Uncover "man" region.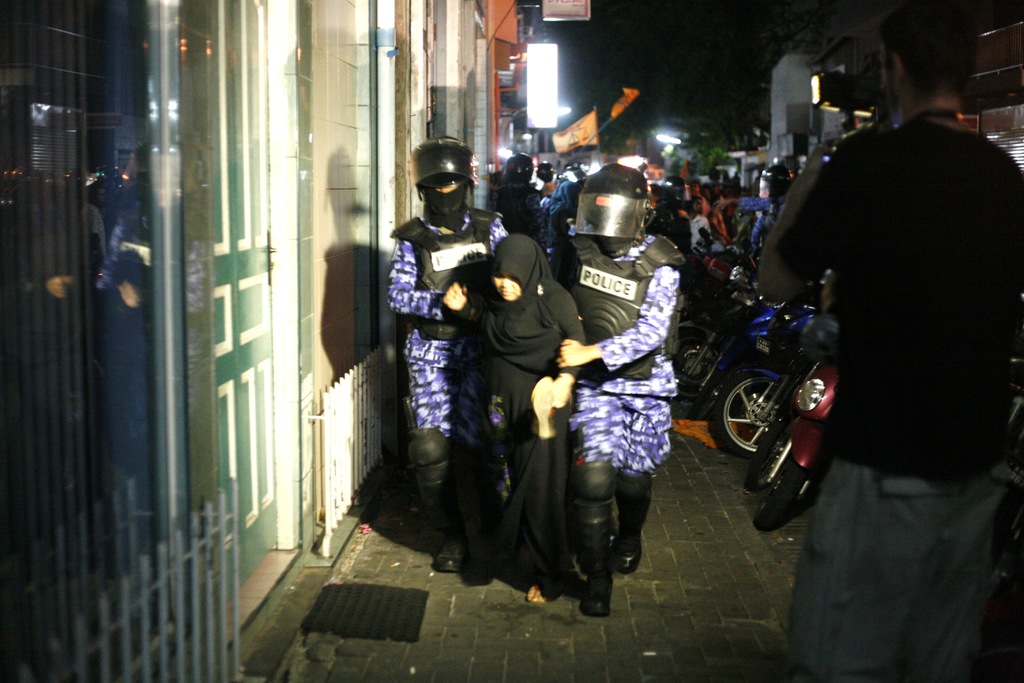
Uncovered: Rect(724, 158, 795, 234).
